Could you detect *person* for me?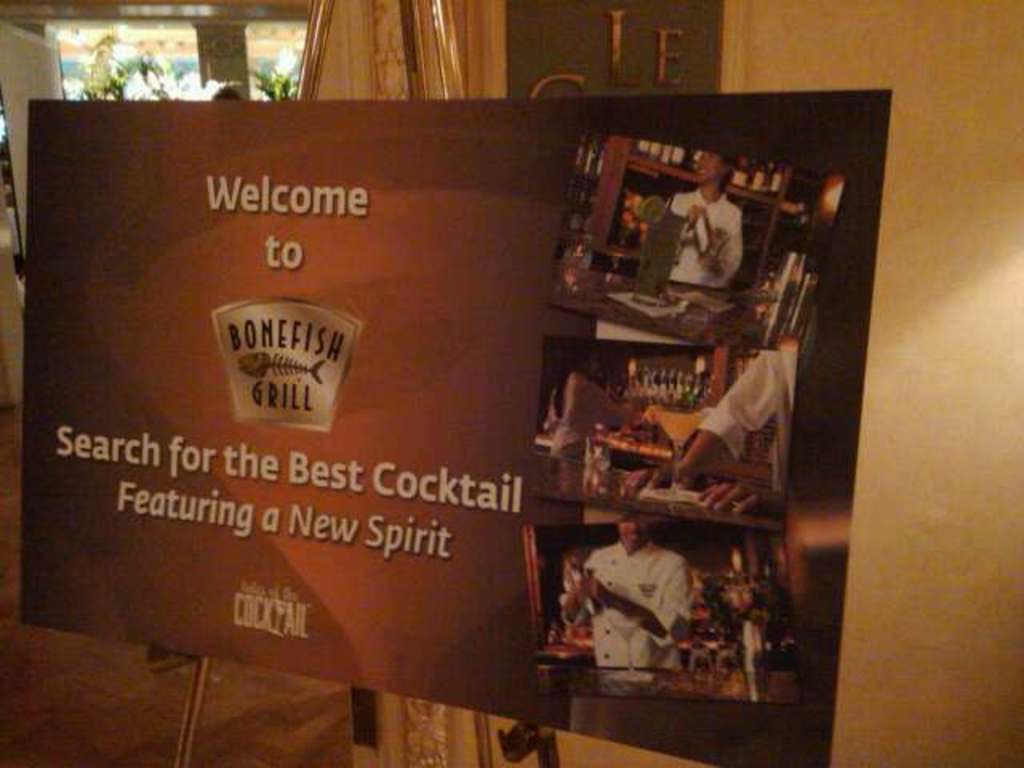
Detection result: detection(667, 144, 742, 286).
